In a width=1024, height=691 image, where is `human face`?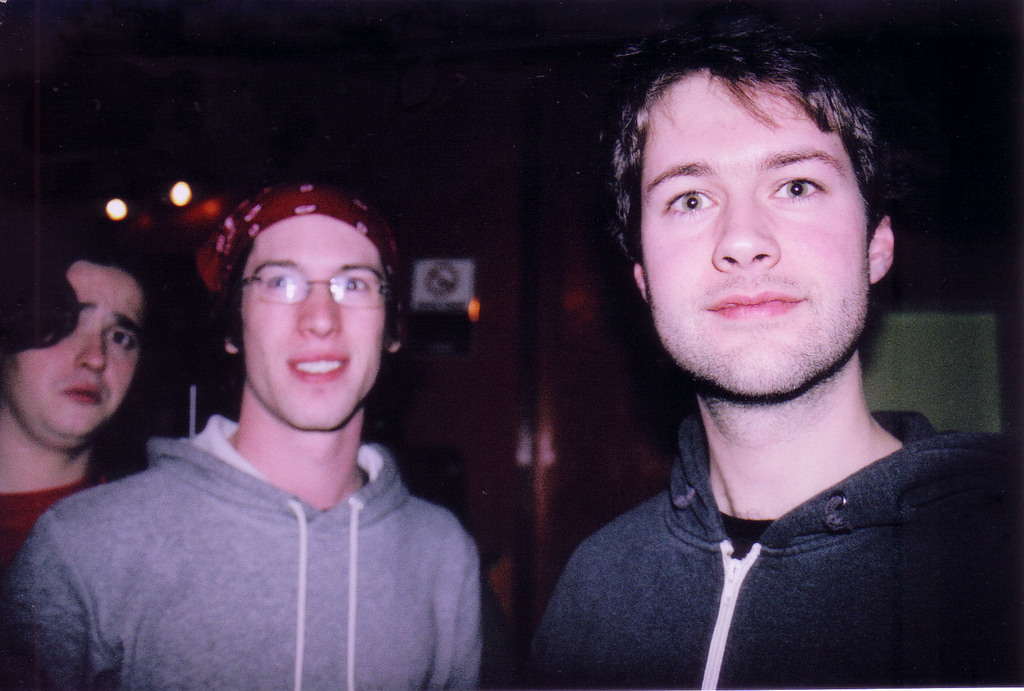
241/219/385/433.
